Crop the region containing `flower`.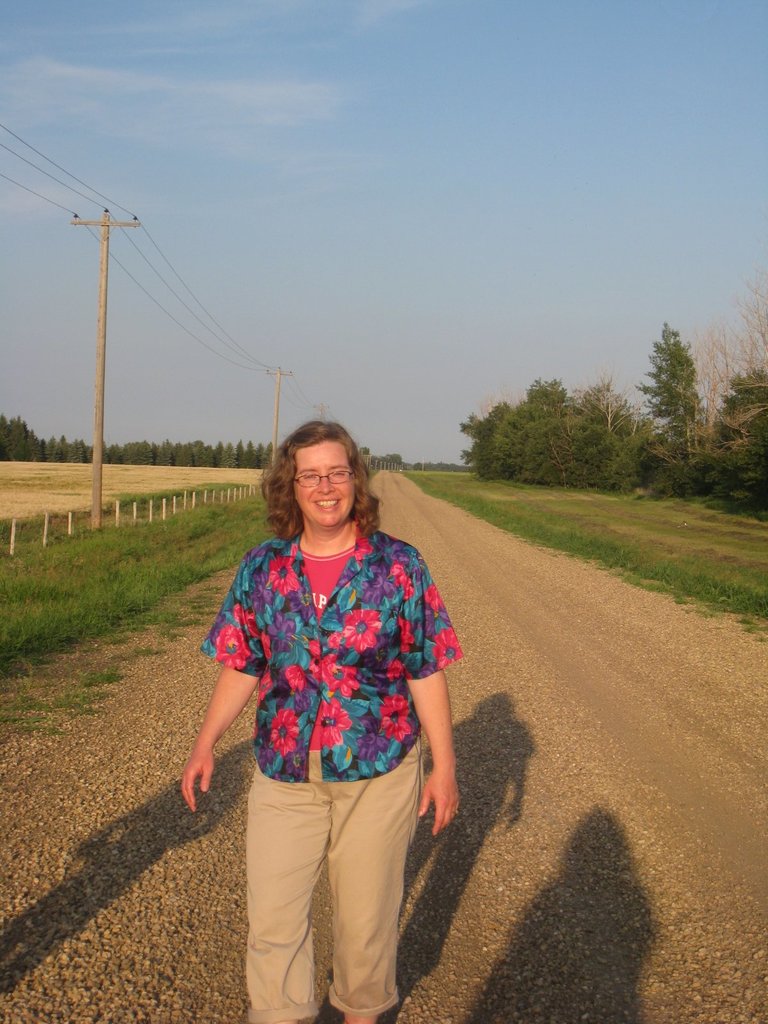
Crop region: select_region(357, 538, 376, 566).
